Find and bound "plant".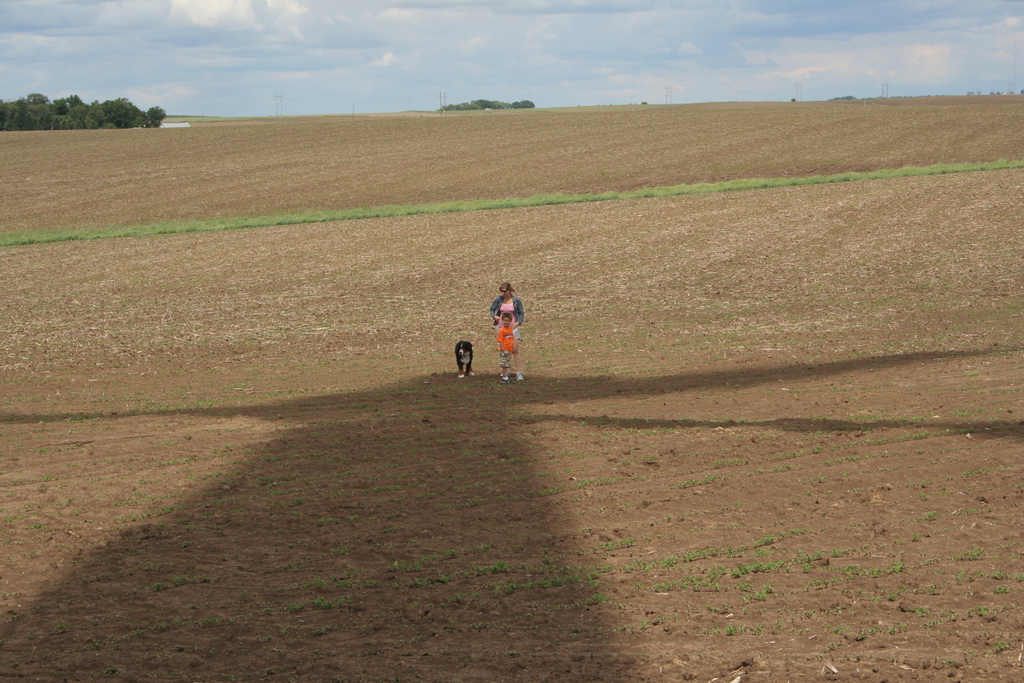
Bound: 822 643 836 650.
